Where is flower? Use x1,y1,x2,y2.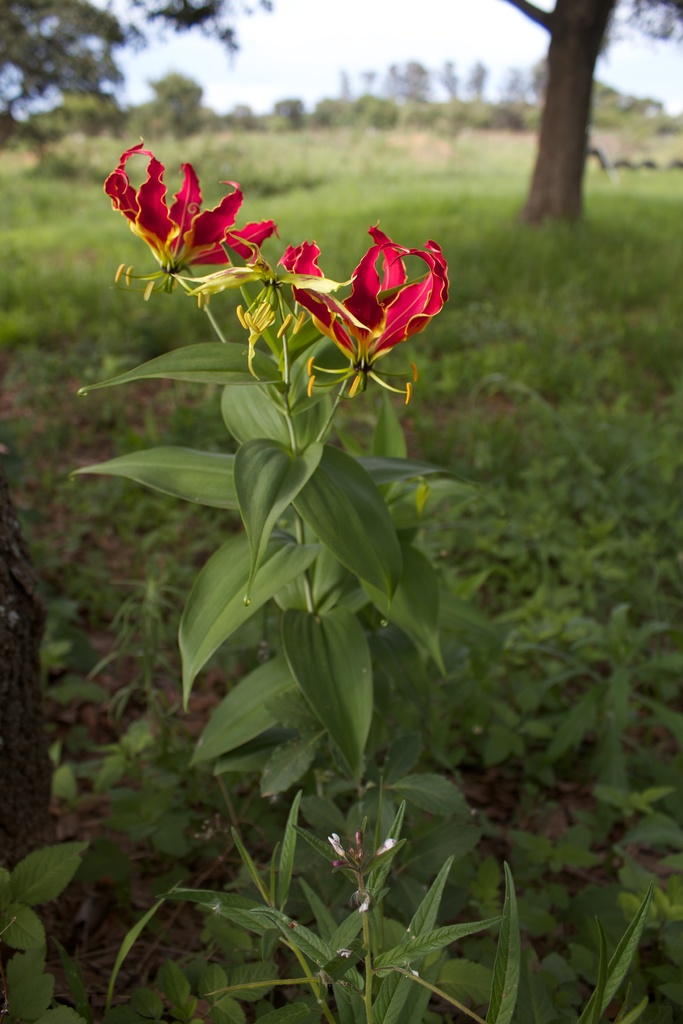
327,833,402,917.
